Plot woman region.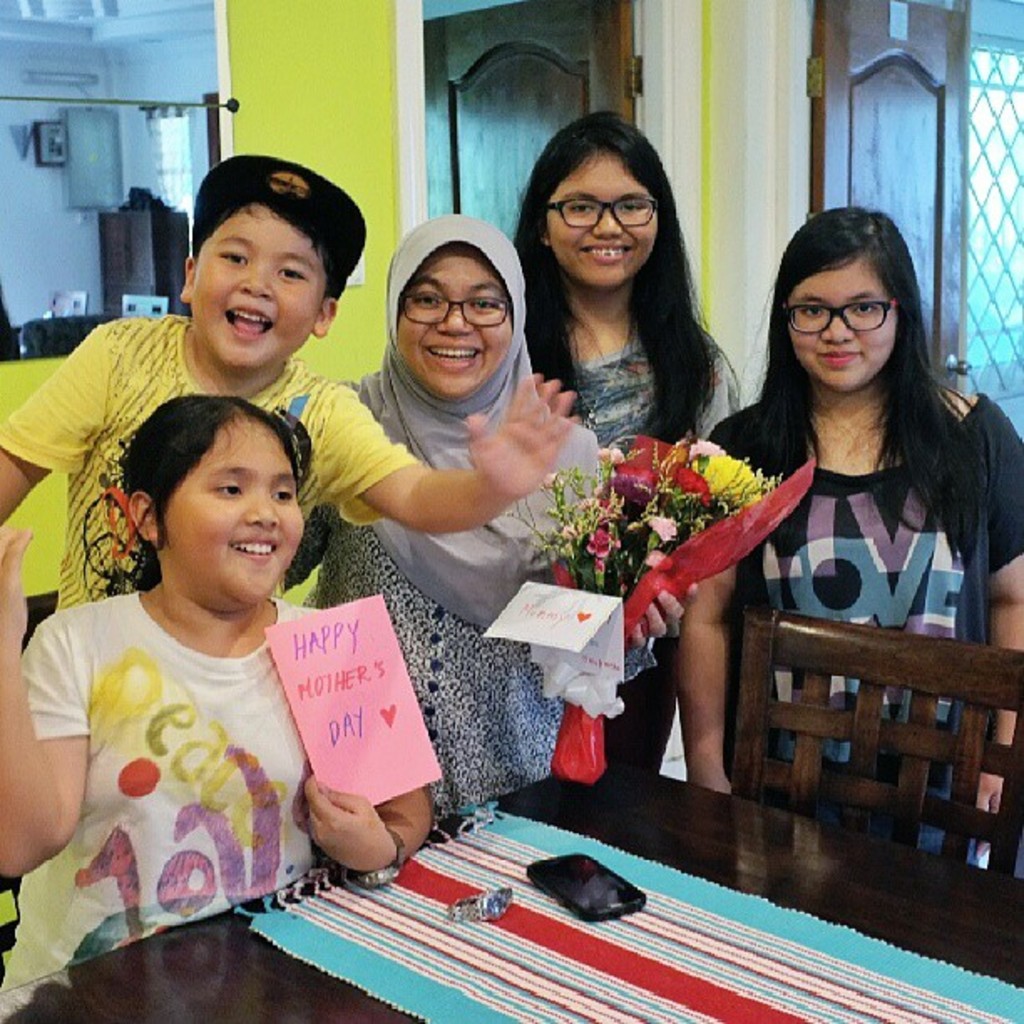
Plotted at {"x1": 278, "y1": 218, "x2": 612, "y2": 795}.
